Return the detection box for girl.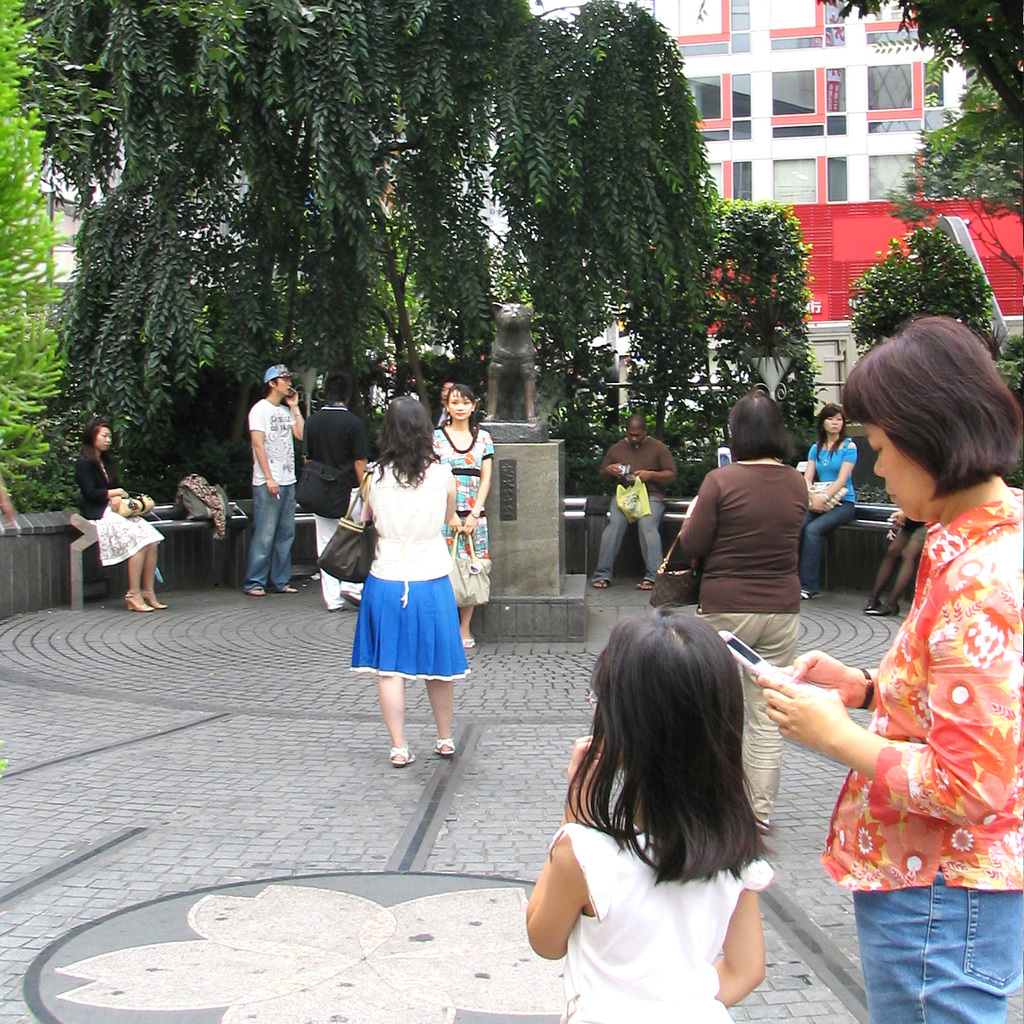
(432, 385, 491, 647).
